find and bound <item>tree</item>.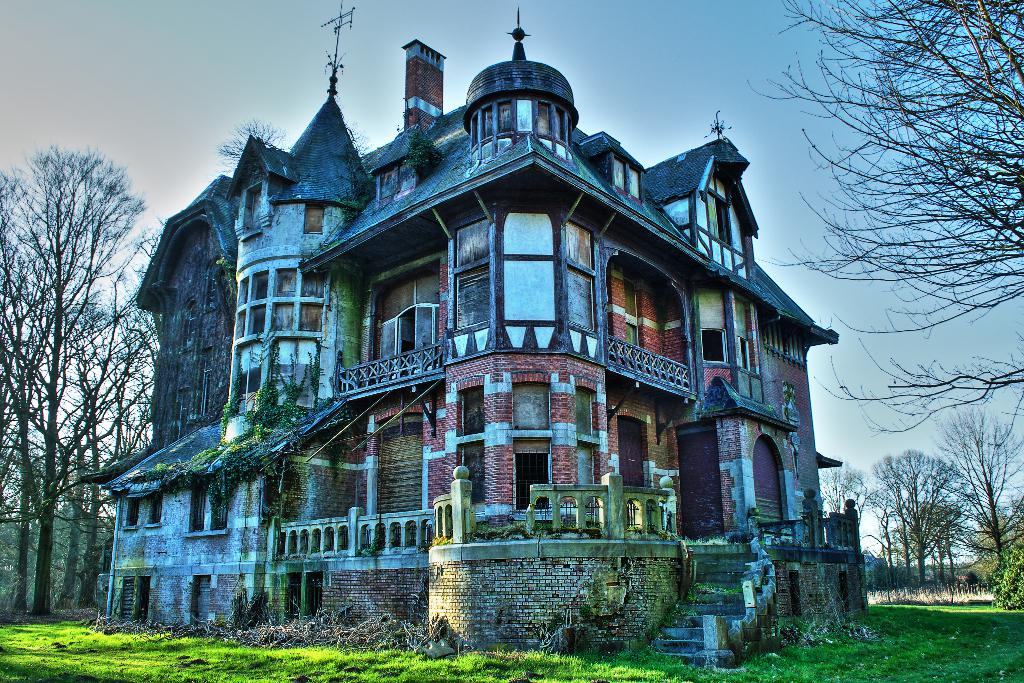
Bound: [left=923, top=400, right=1023, bottom=565].
